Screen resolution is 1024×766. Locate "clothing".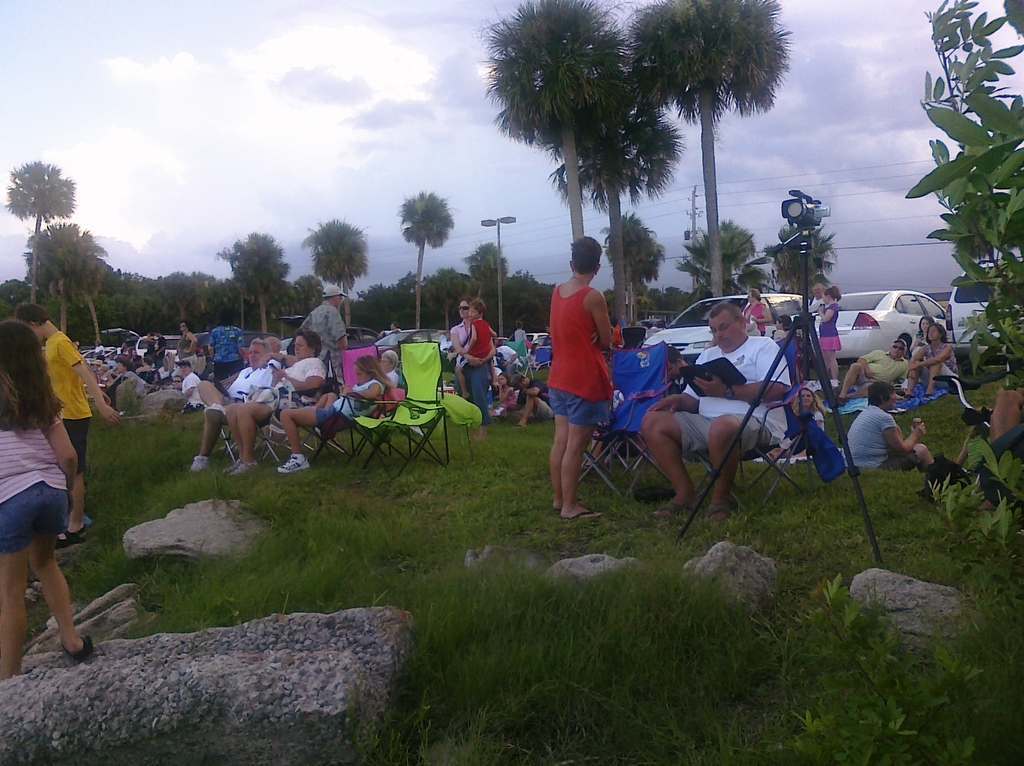
box(921, 343, 957, 389).
